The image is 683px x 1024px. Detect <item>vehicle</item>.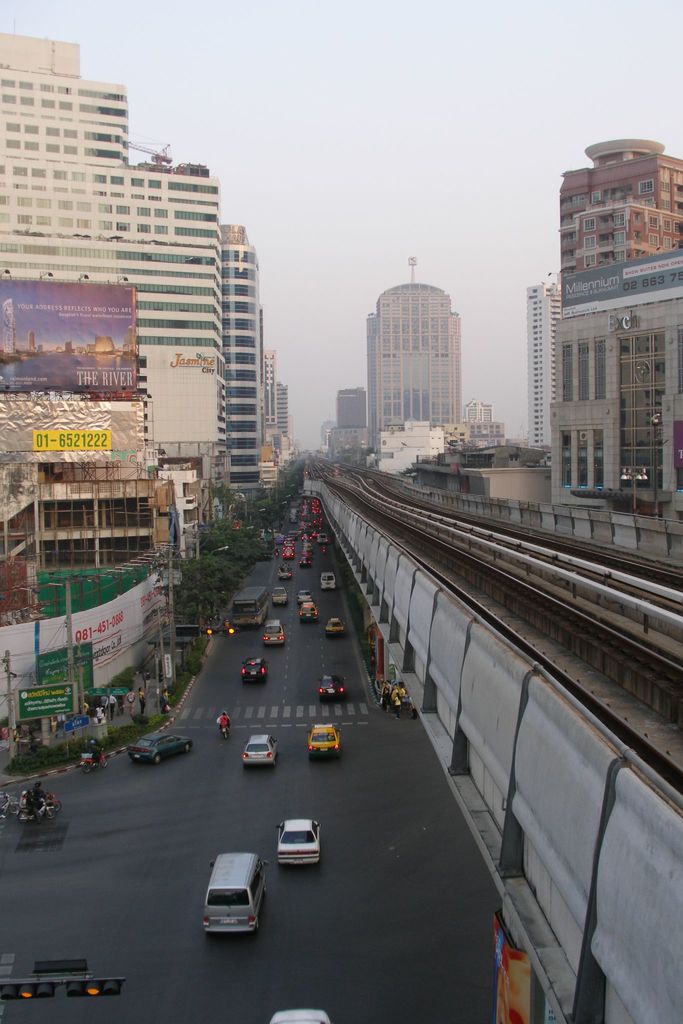
Detection: <bbox>317, 569, 338, 590</bbox>.
